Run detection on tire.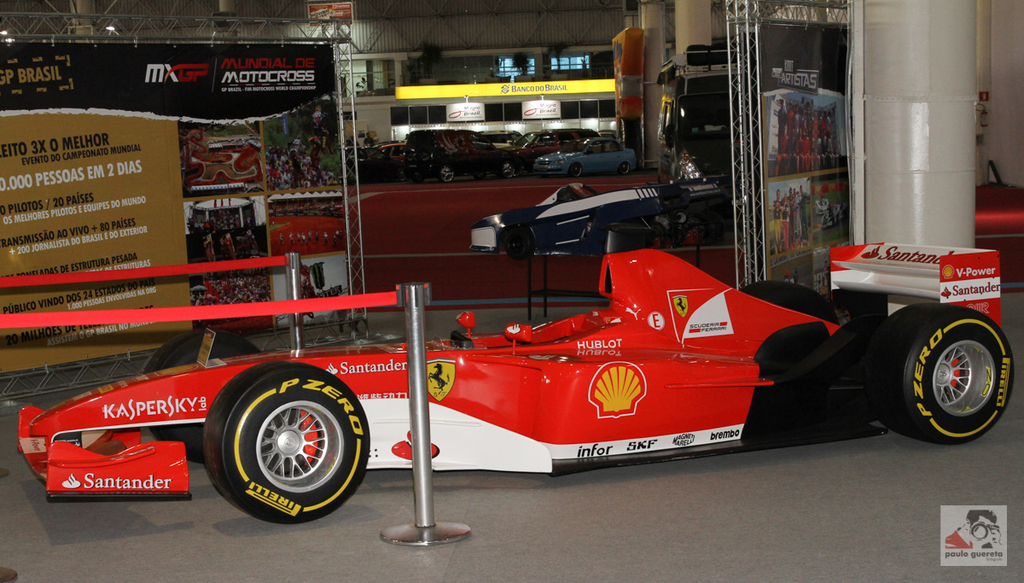
Result: [x1=615, y1=162, x2=634, y2=178].
